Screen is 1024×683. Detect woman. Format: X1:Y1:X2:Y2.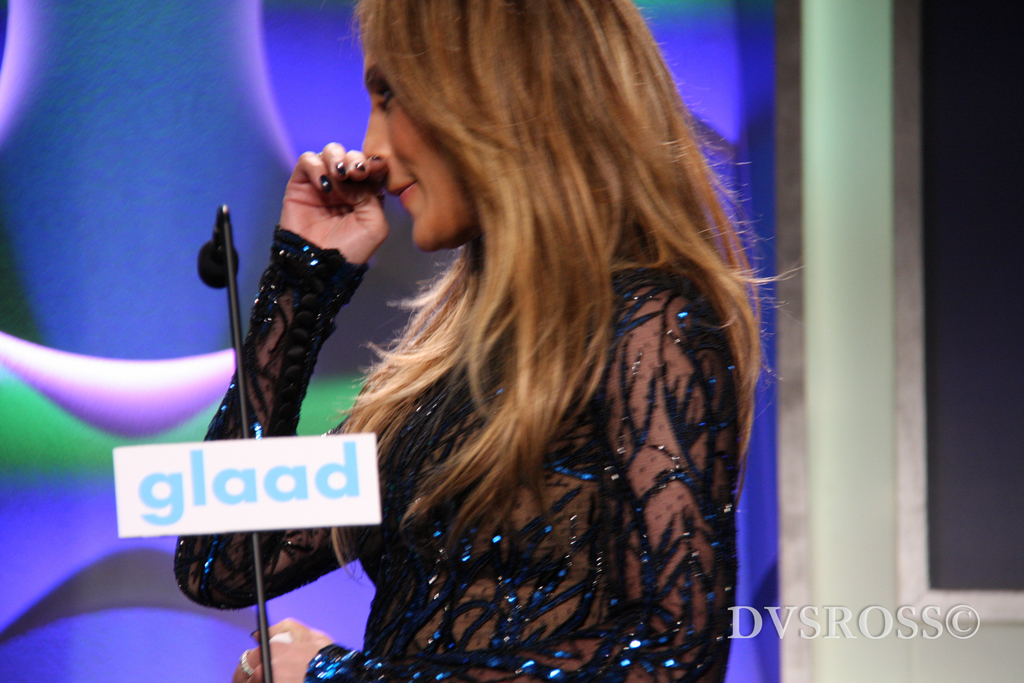
249:0:777:673.
